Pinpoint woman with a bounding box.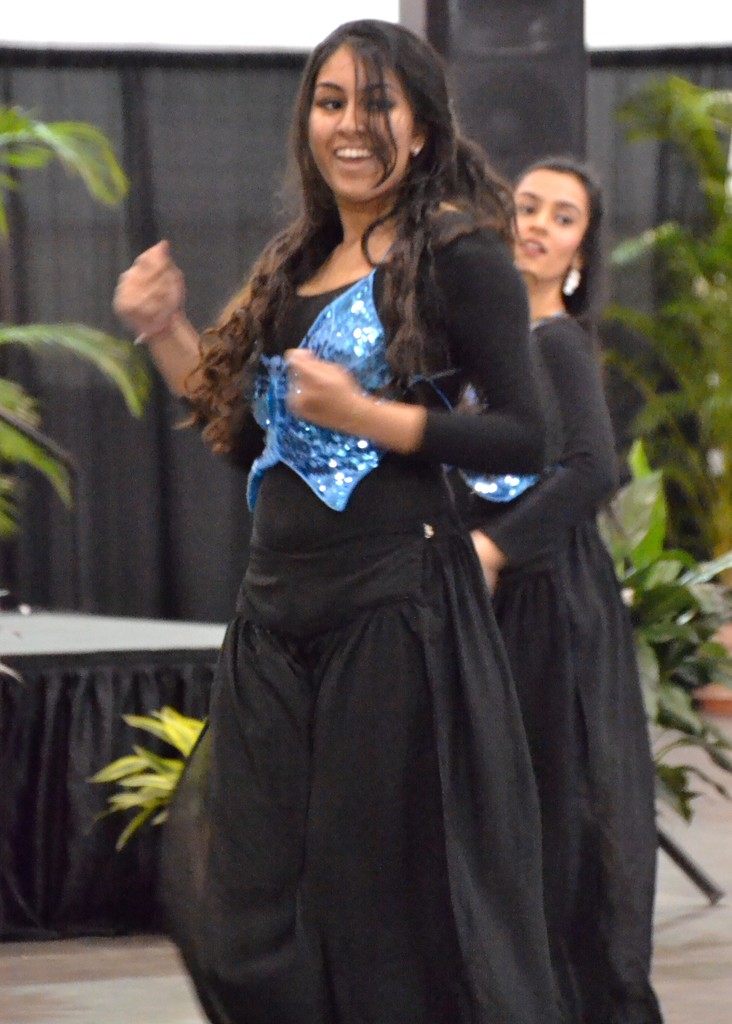
BBox(443, 154, 661, 1023).
